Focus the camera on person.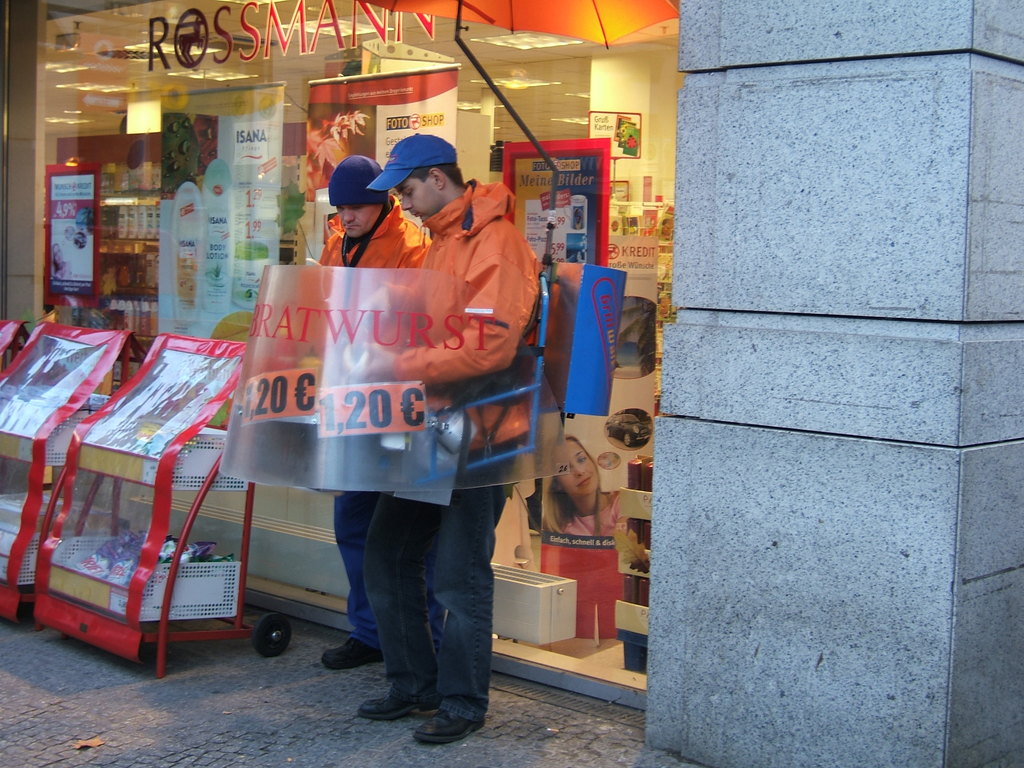
Focus region: bbox=[309, 155, 444, 672].
